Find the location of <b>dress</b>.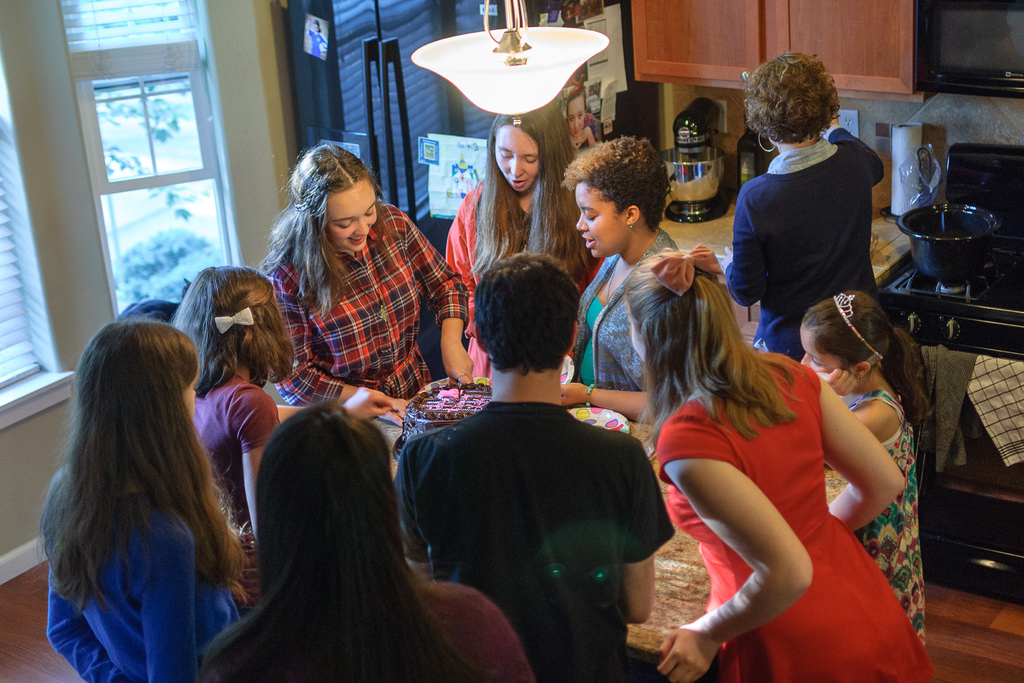
Location: [854, 391, 925, 656].
